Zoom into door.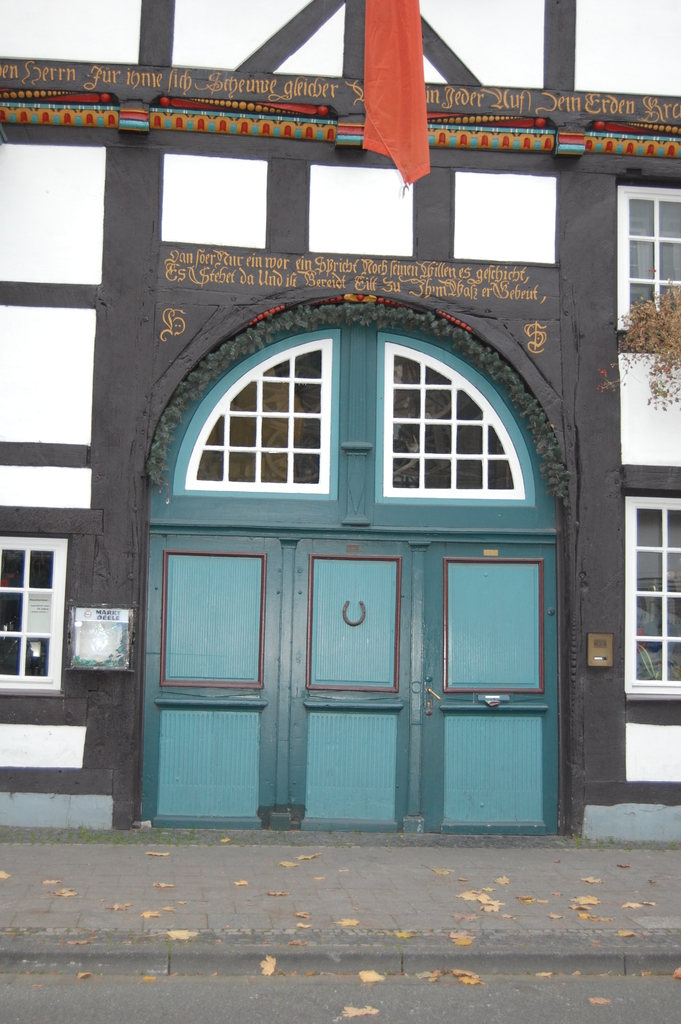
Zoom target: [x1=420, y1=544, x2=557, y2=838].
